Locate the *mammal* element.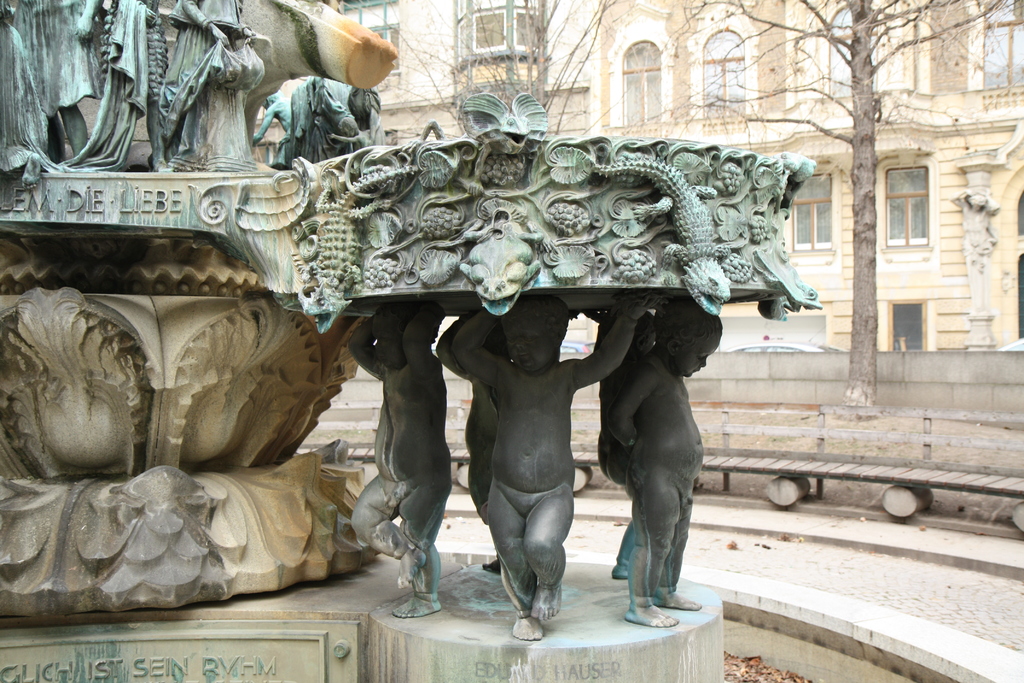
Element bbox: detection(21, 0, 101, 174).
